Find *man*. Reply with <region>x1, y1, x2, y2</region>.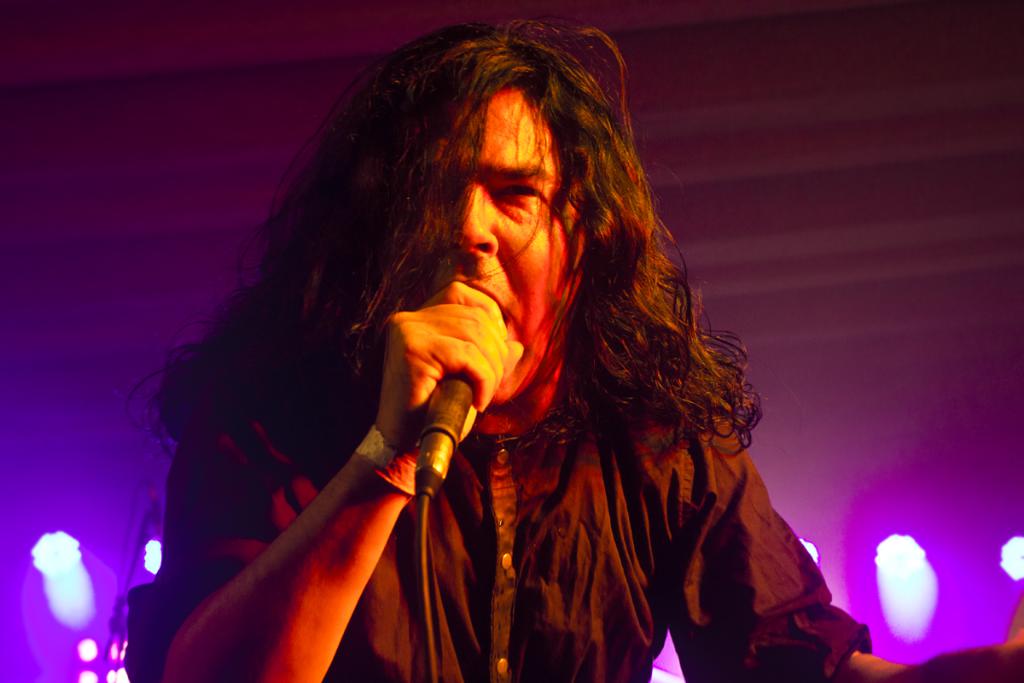
<region>120, 23, 841, 659</region>.
